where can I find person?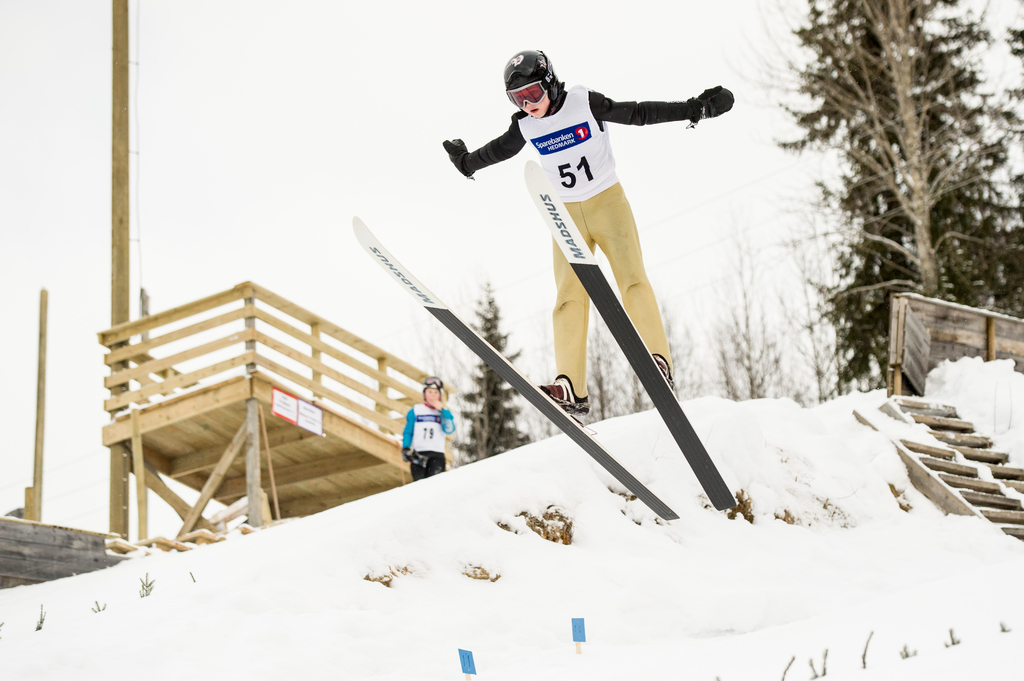
You can find it at (left=468, top=15, right=738, bottom=552).
